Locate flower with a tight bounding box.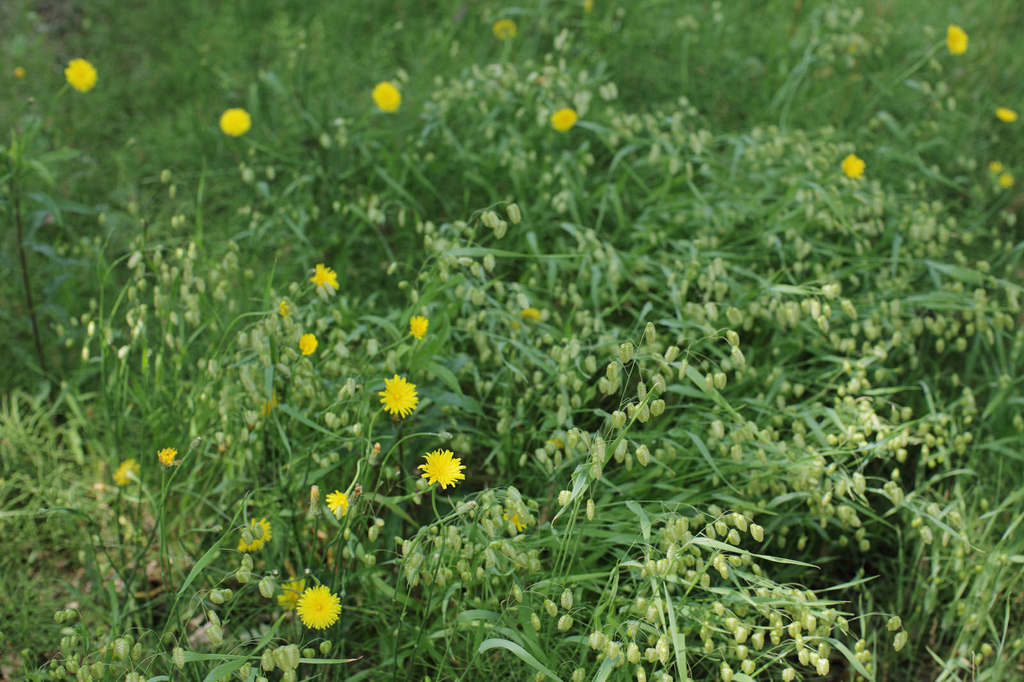
[left=217, top=109, right=251, bottom=136].
